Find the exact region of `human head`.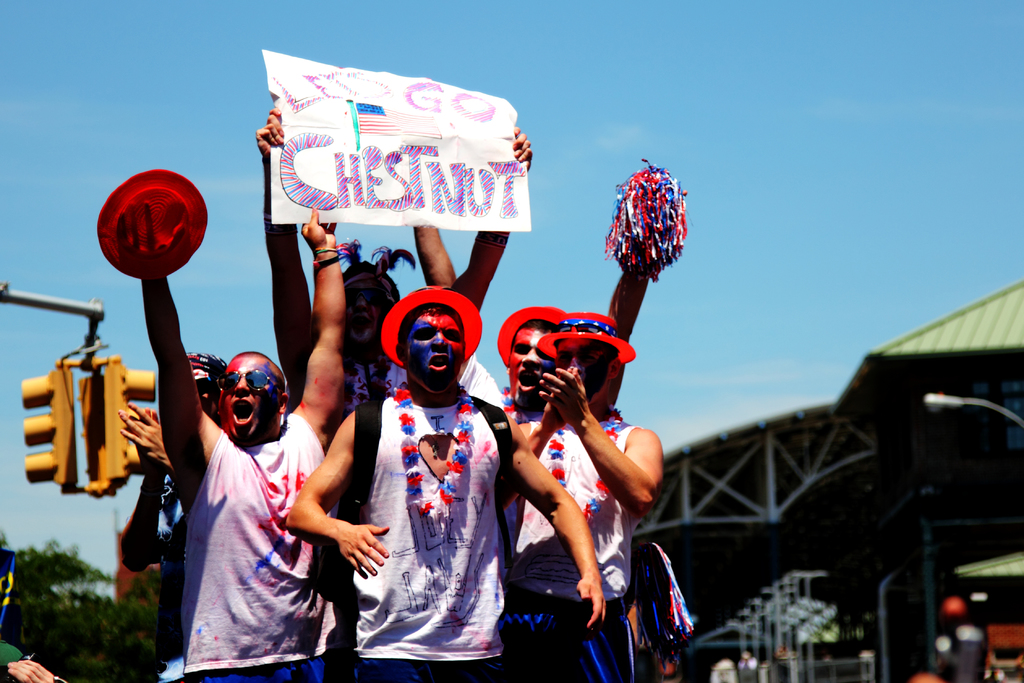
Exact region: pyautogui.locateOnScreen(343, 261, 412, 347).
